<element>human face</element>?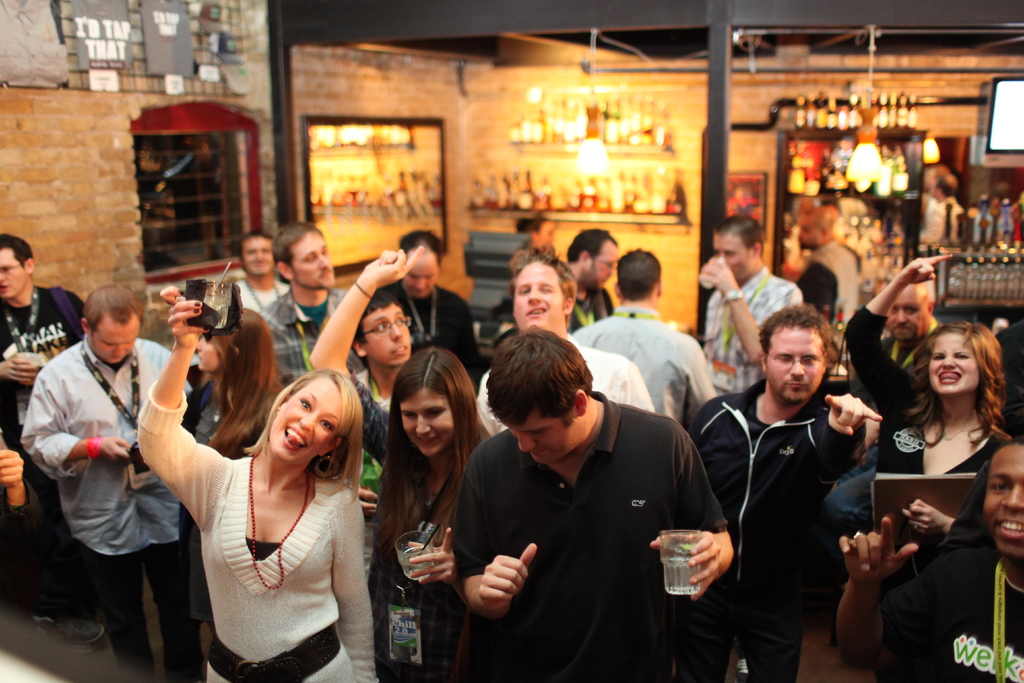
locate(399, 391, 451, 457)
